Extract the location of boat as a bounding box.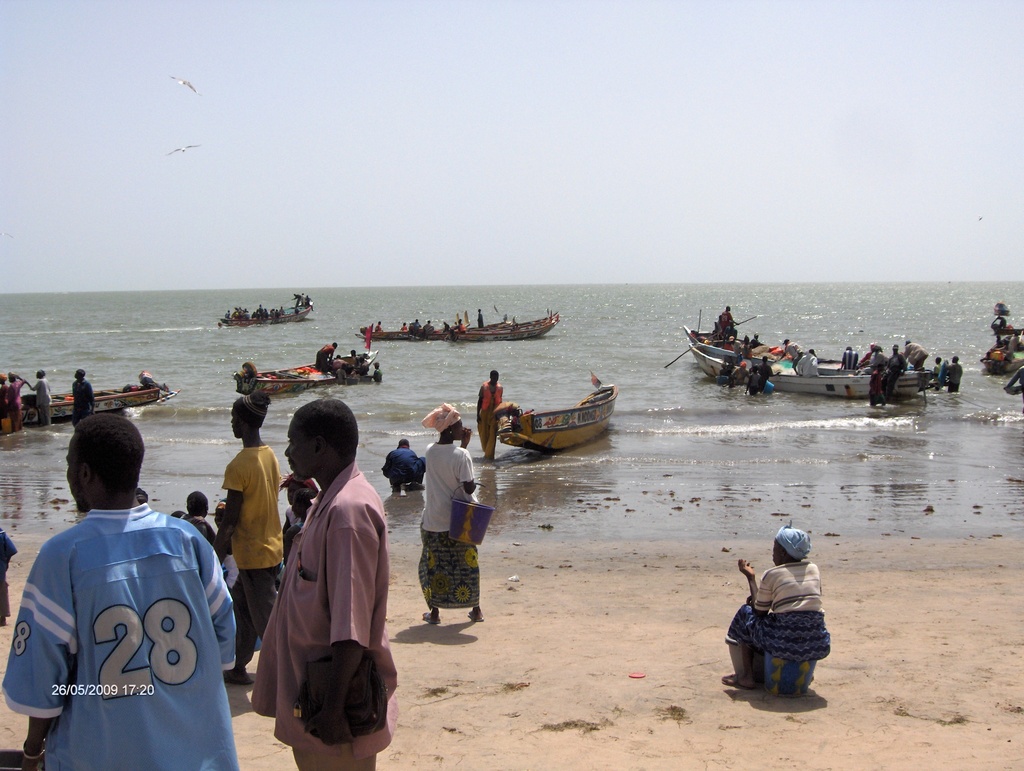
[x1=230, y1=348, x2=378, y2=398].
